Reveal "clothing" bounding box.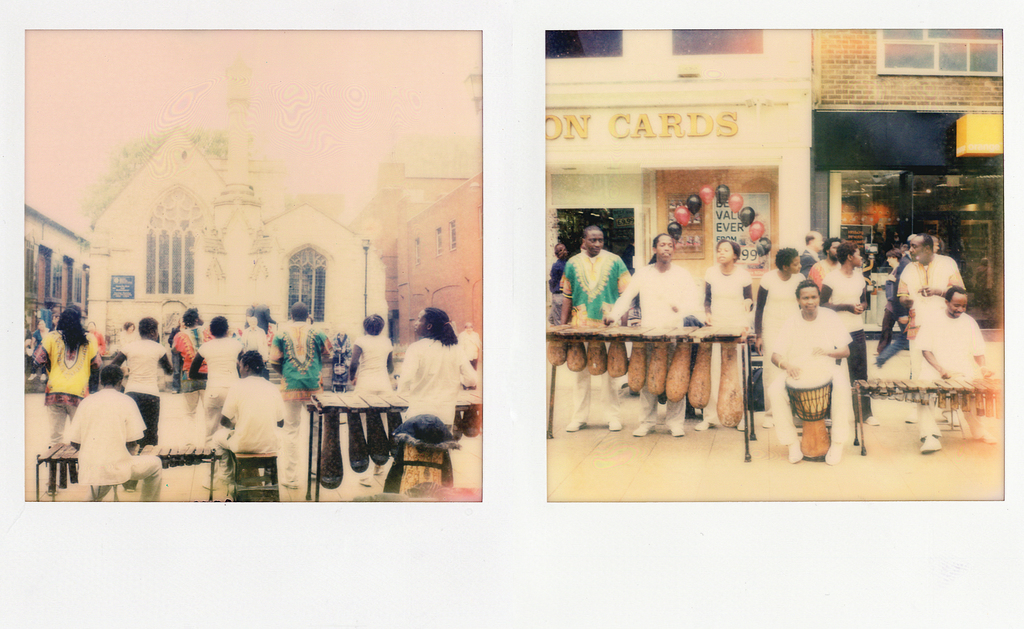
Revealed: (68, 385, 166, 502).
